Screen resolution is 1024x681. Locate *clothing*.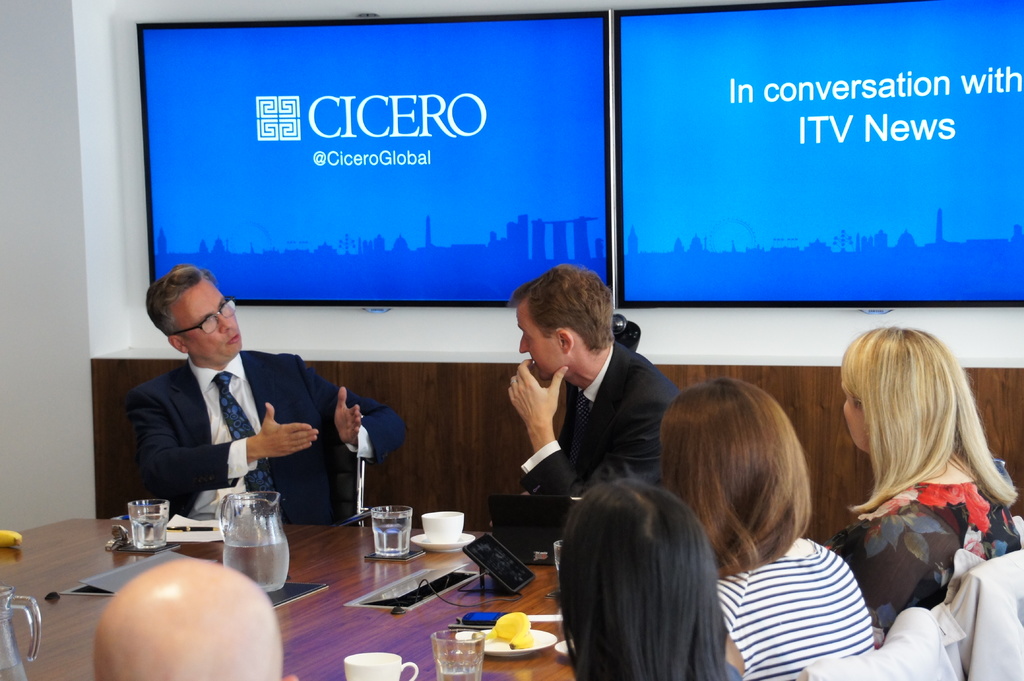
region(826, 479, 1021, 641).
